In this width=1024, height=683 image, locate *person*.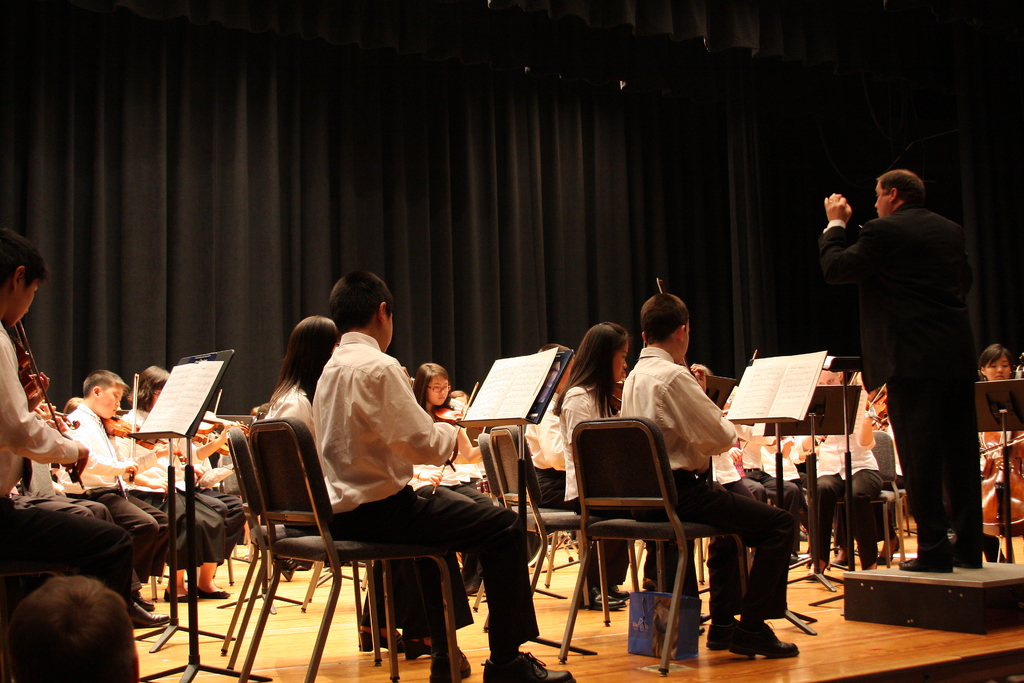
Bounding box: 310, 263, 583, 682.
